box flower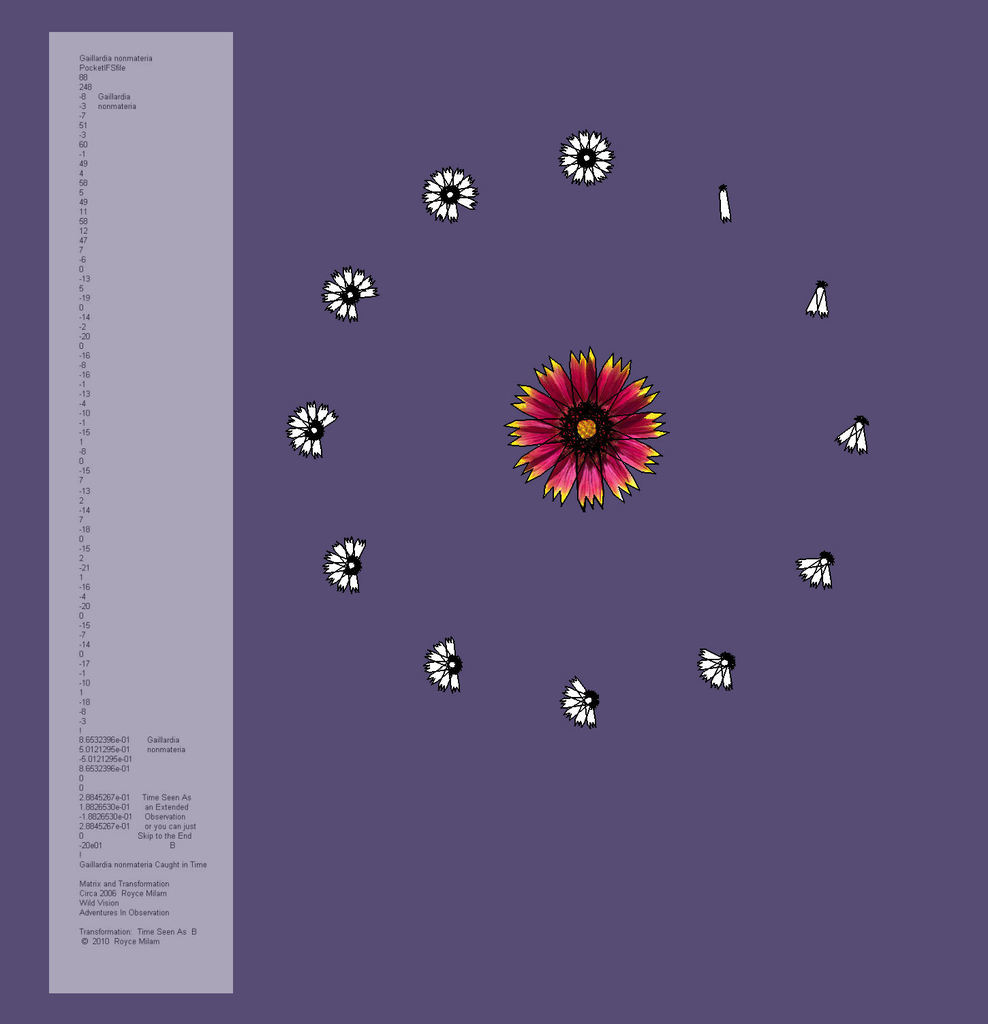
<bbox>287, 401, 339, 461</bbox>
